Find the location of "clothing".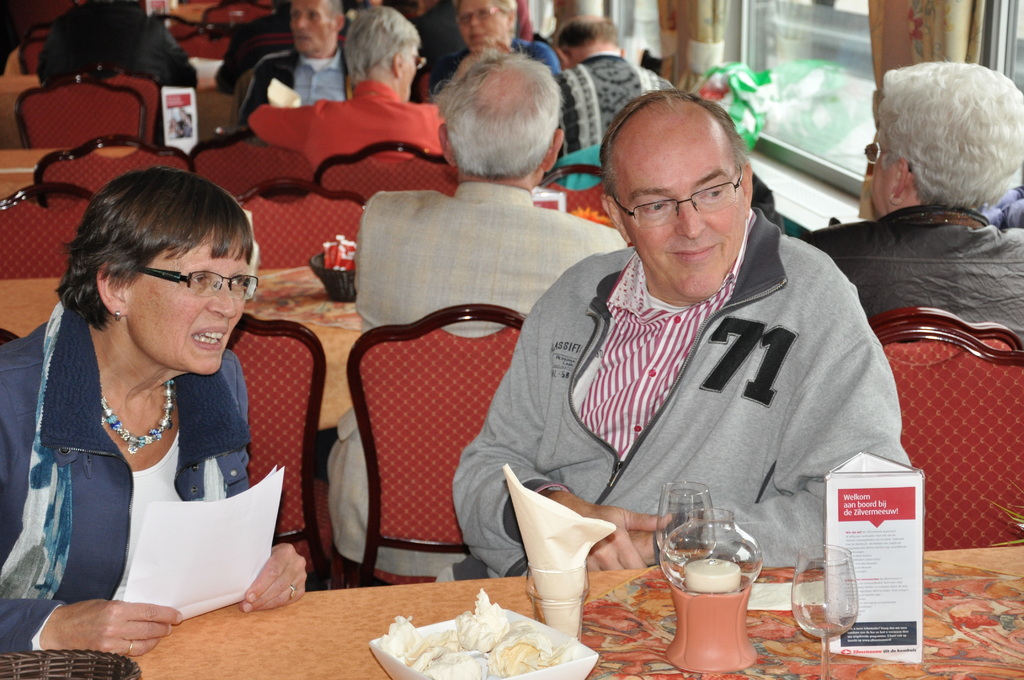
Location: left=36, top=0, right=199, bottom=148.
